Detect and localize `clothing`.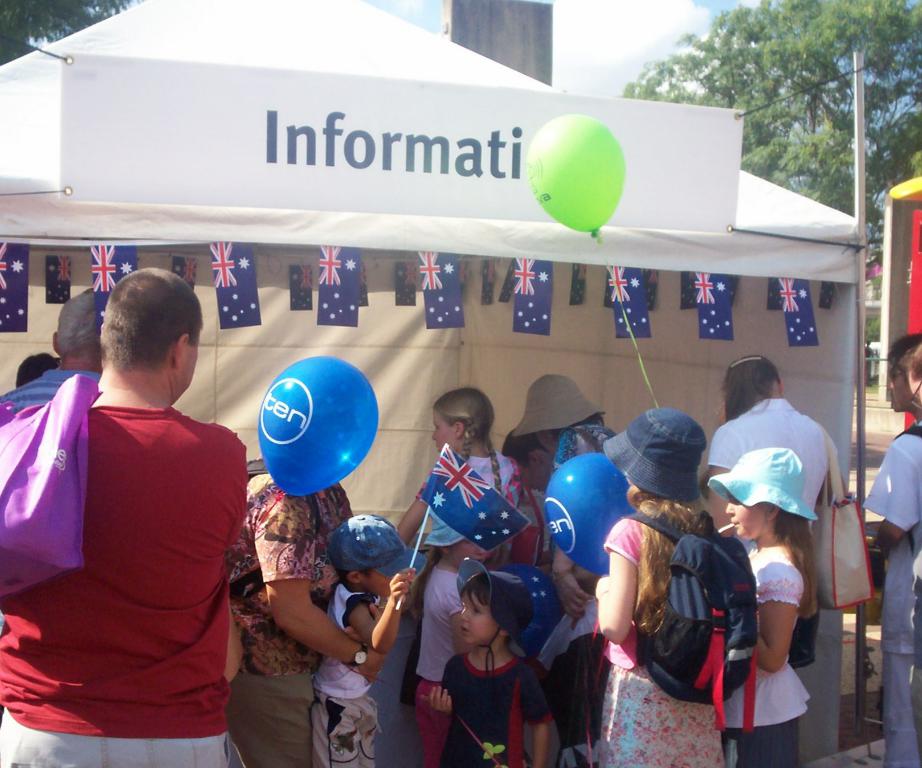
Localized at <region>17, 350, 254, 751</region>.
